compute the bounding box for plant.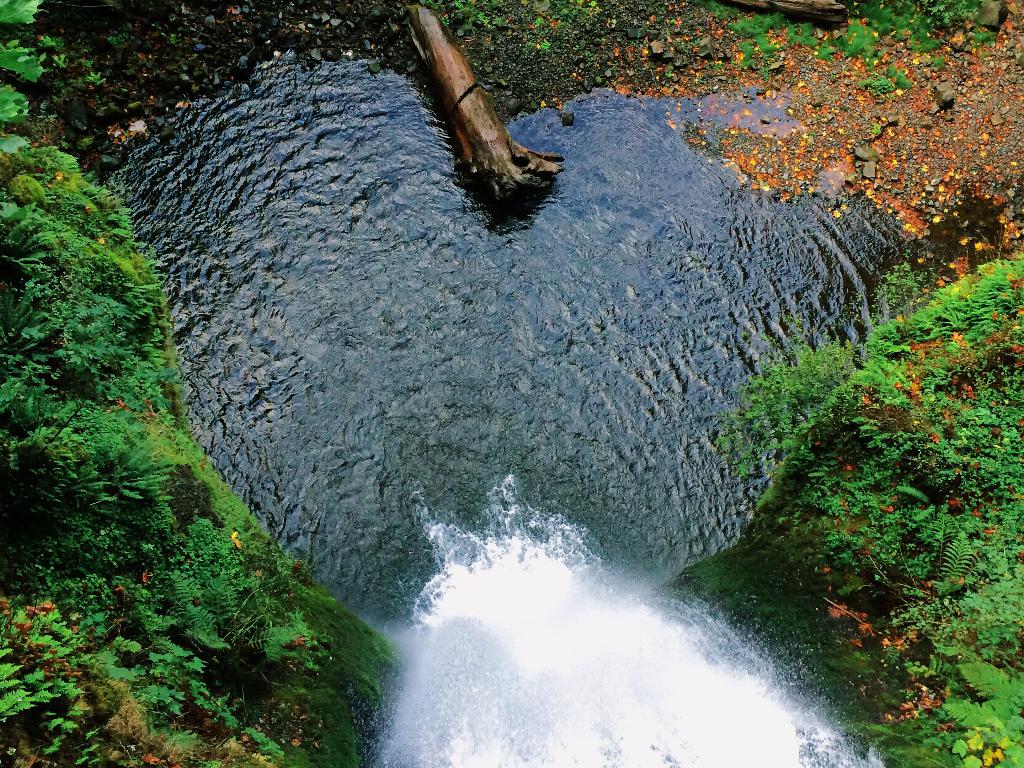
box(260, 595, 345, 671).
